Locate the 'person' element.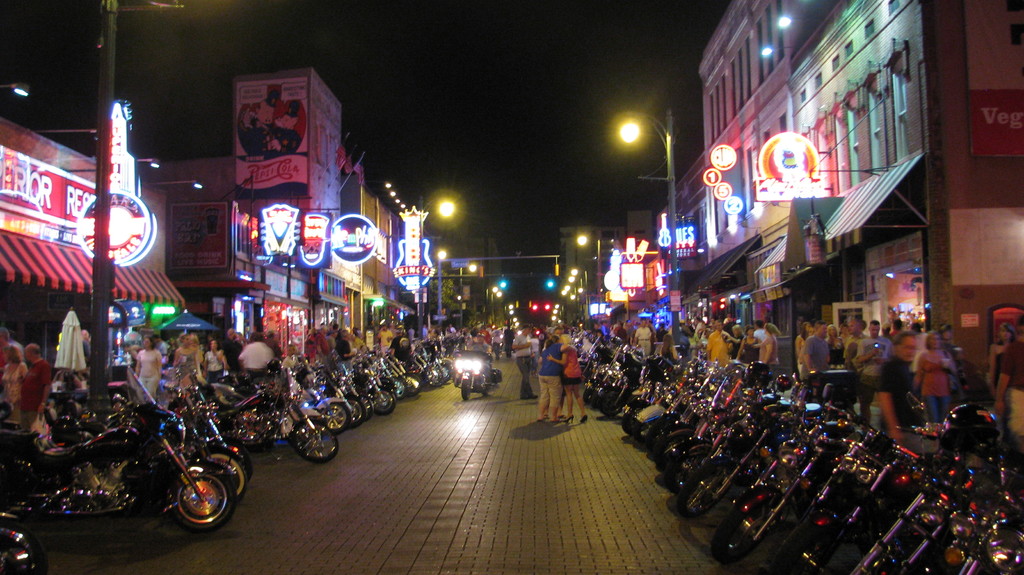
Element bbox: [left=994, top=313, right=1023, bottom=452].
